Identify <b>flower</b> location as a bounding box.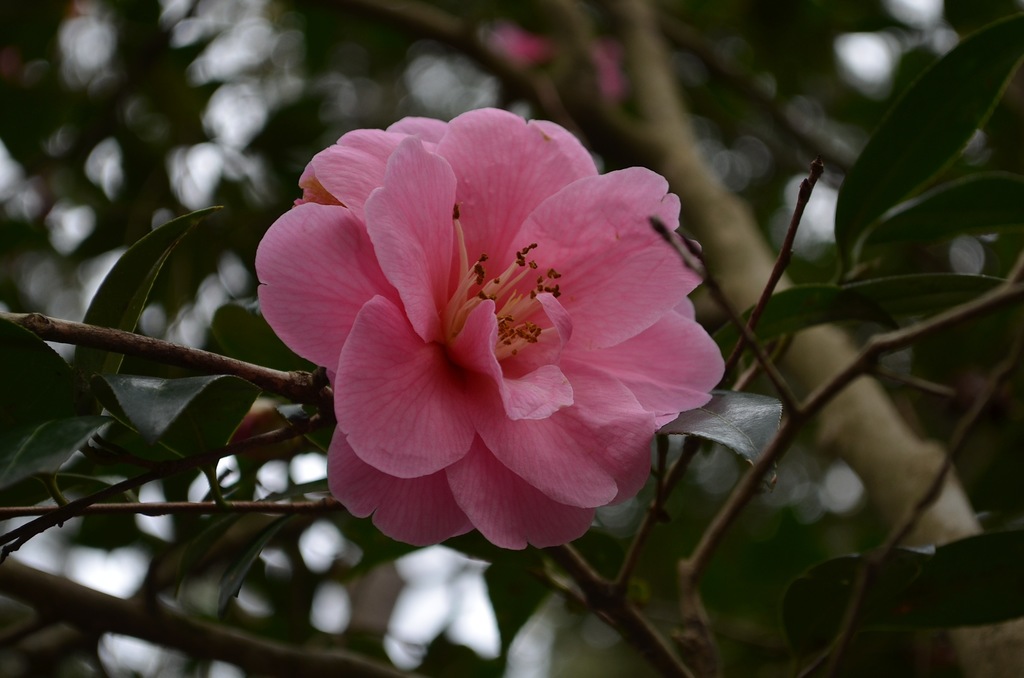
246:107:742:561.
